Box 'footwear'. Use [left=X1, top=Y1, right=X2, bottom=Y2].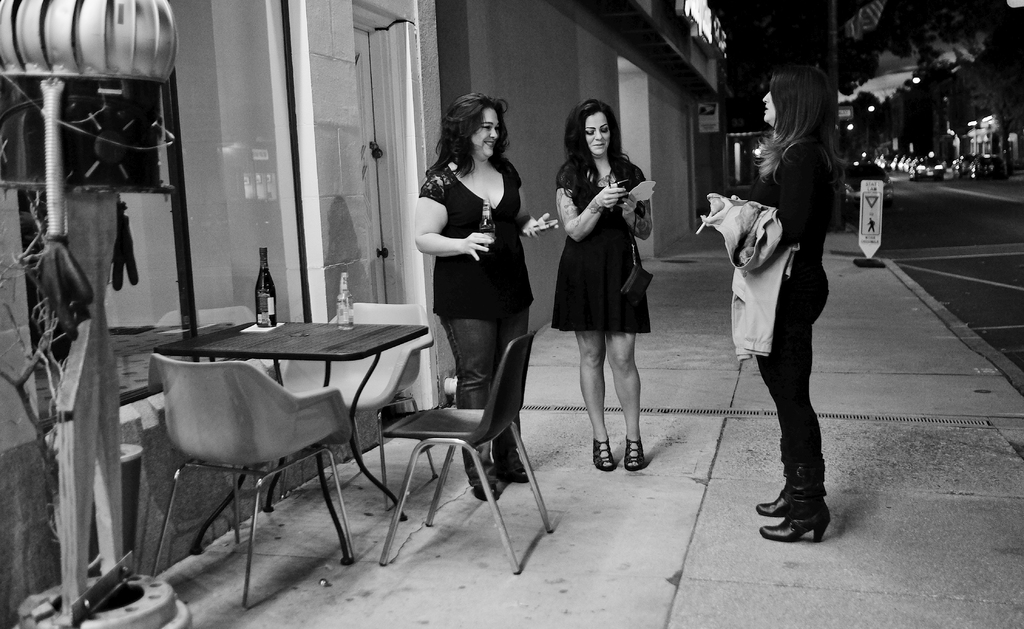
[left=753, top=494, right=789, bottom=516].
